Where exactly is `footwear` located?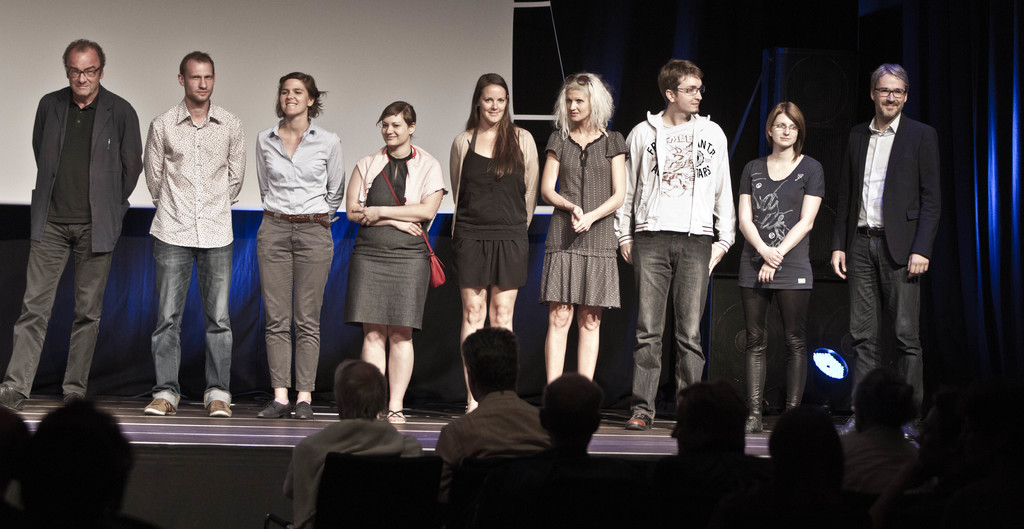
Its bounding box is <region>385, 410, 406, 425</region>.
